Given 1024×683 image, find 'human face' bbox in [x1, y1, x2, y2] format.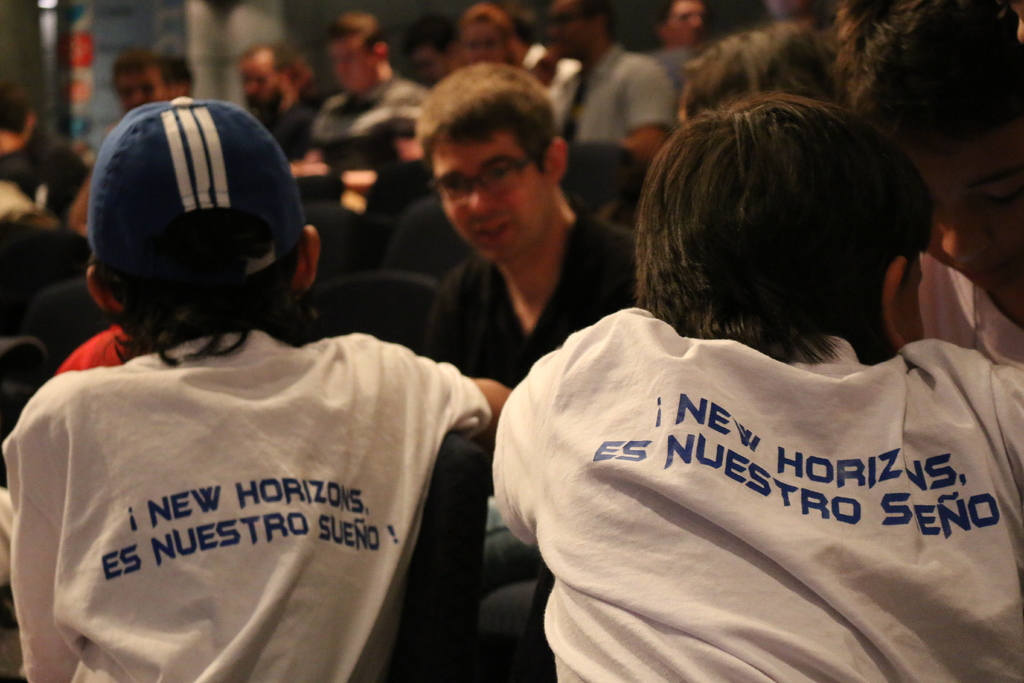
[115, 69, 145, 114].
